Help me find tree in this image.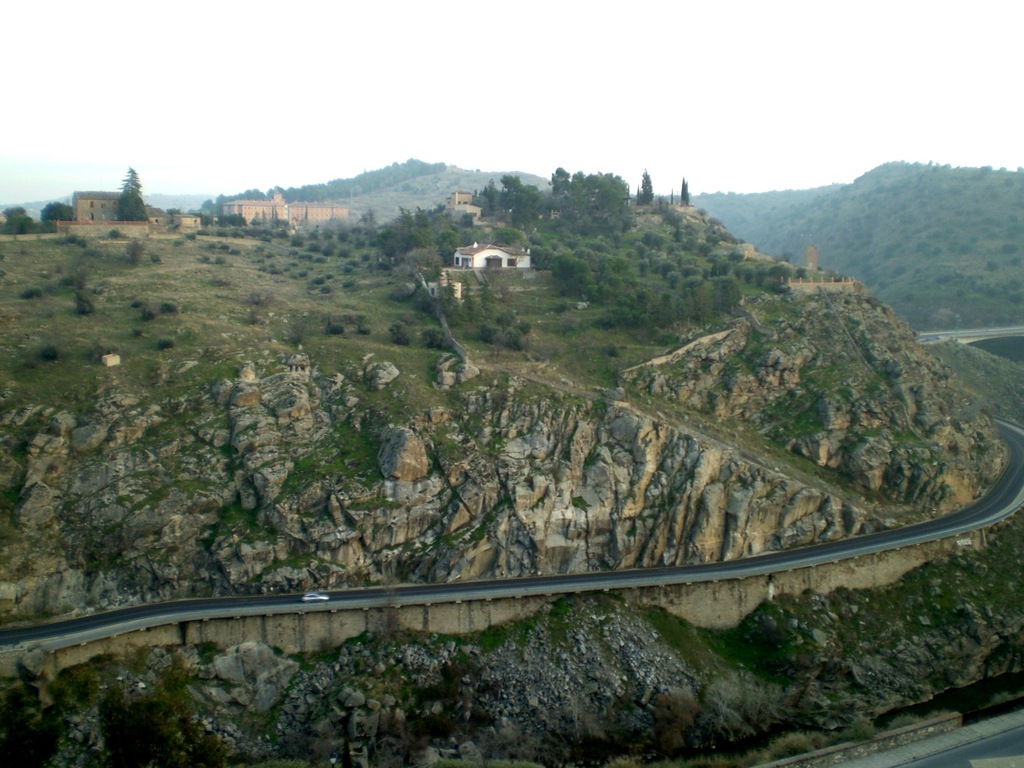
Found it: <region>704, 236, 716, 245</region>.
